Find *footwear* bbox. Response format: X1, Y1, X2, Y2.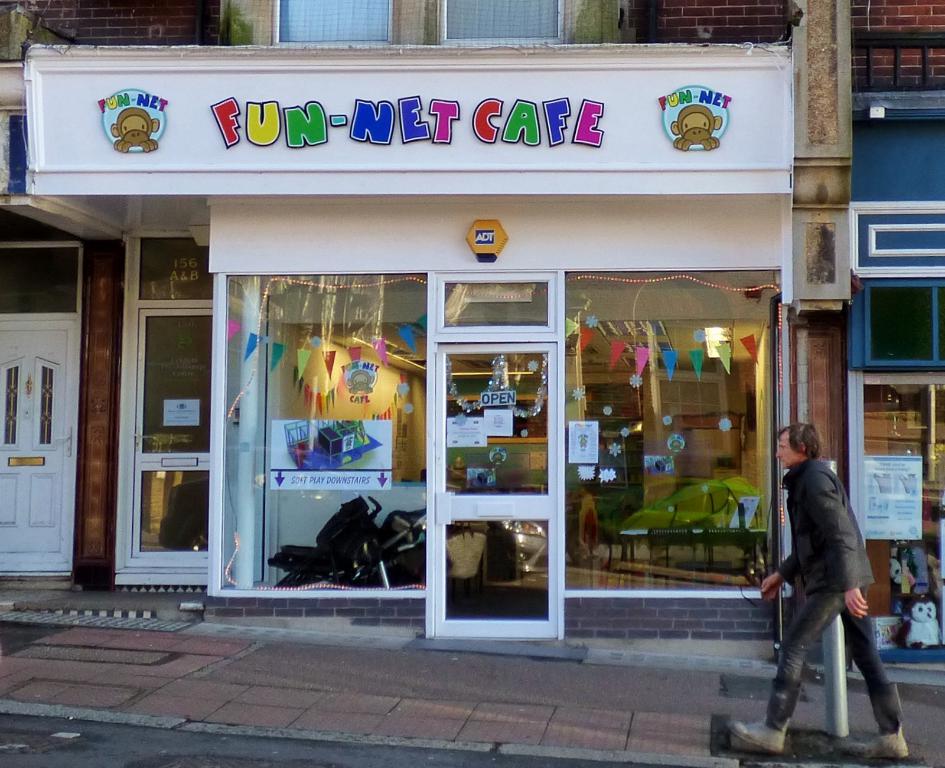
730, 713, 788, 753.
